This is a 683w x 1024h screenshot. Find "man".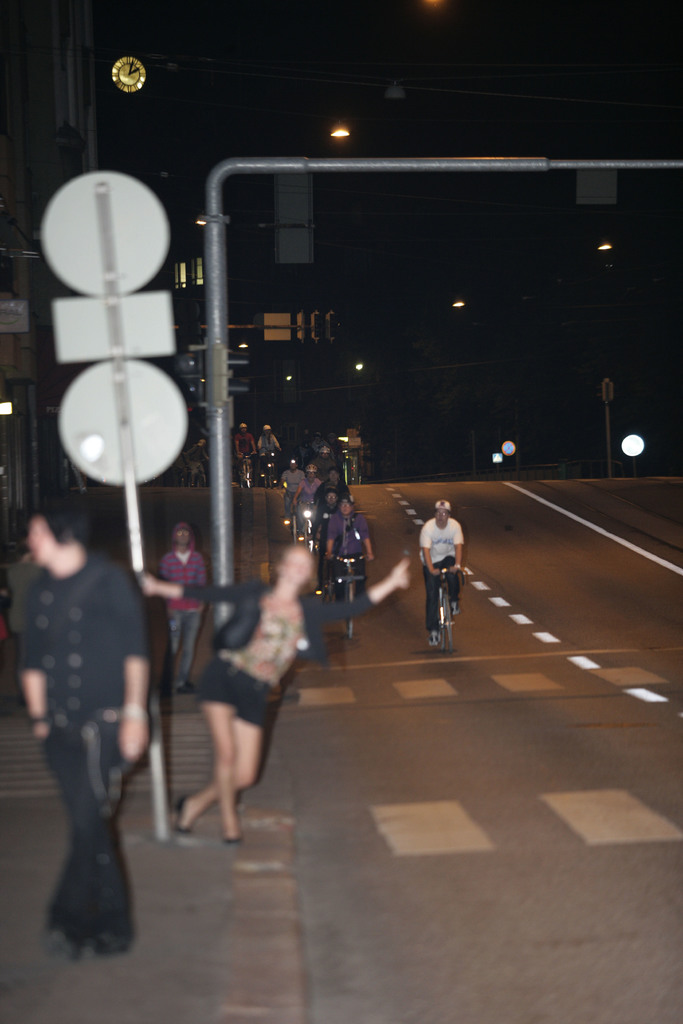
Bounding box: [x1=282, y1=463, x2=306, y2=519].
